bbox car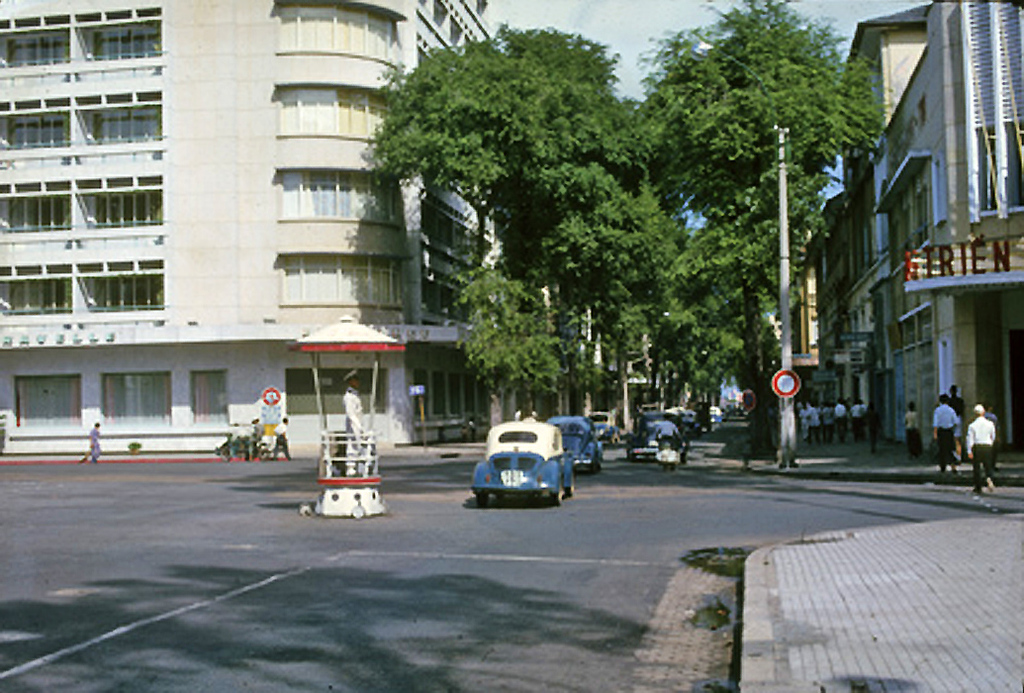
{"x1": 470, "y1": 419, "x2": 575, "y2": 510}
